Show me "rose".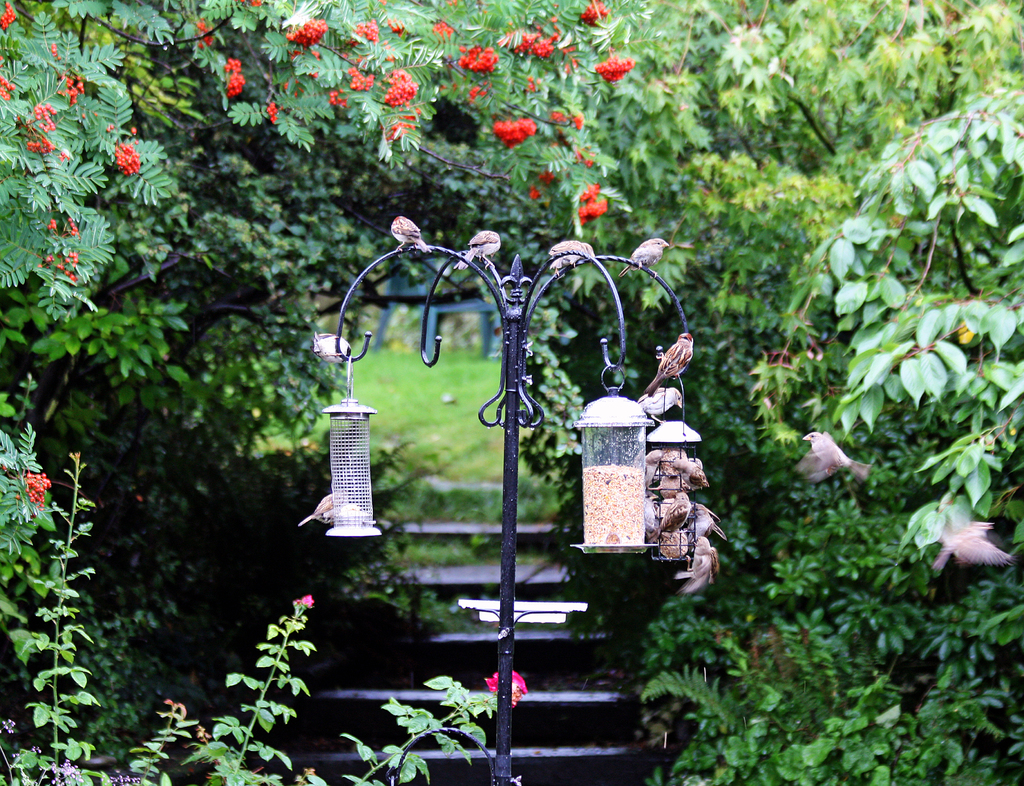
"rose" is here: locate(297, 595, 314, 608).
